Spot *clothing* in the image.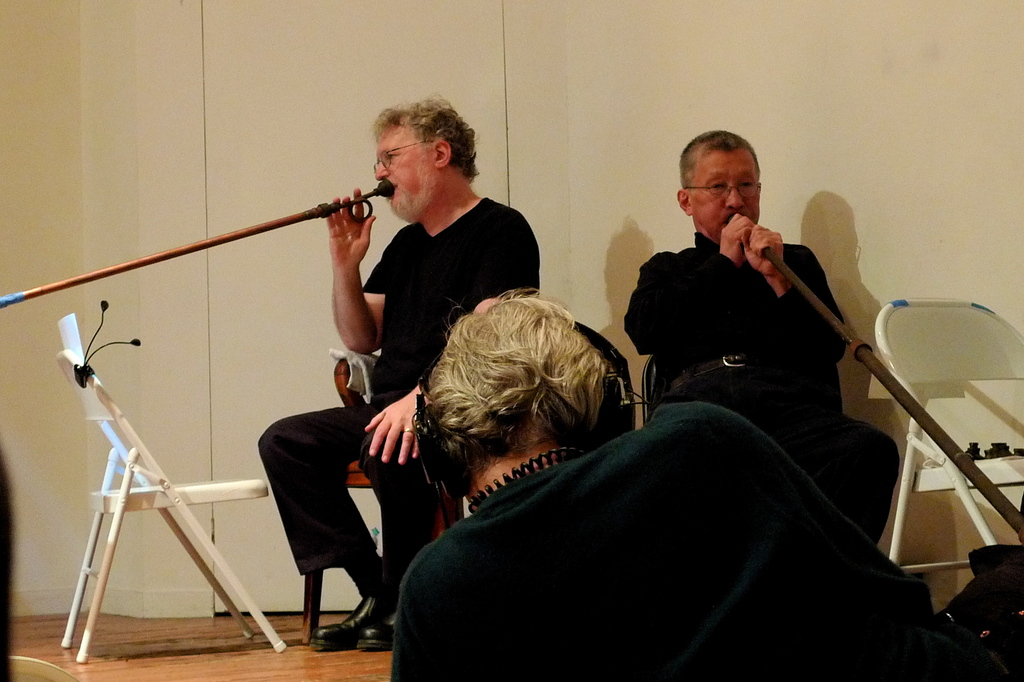
*clothing* found at (x1=257, y1=195, x2=542, y2=599).
